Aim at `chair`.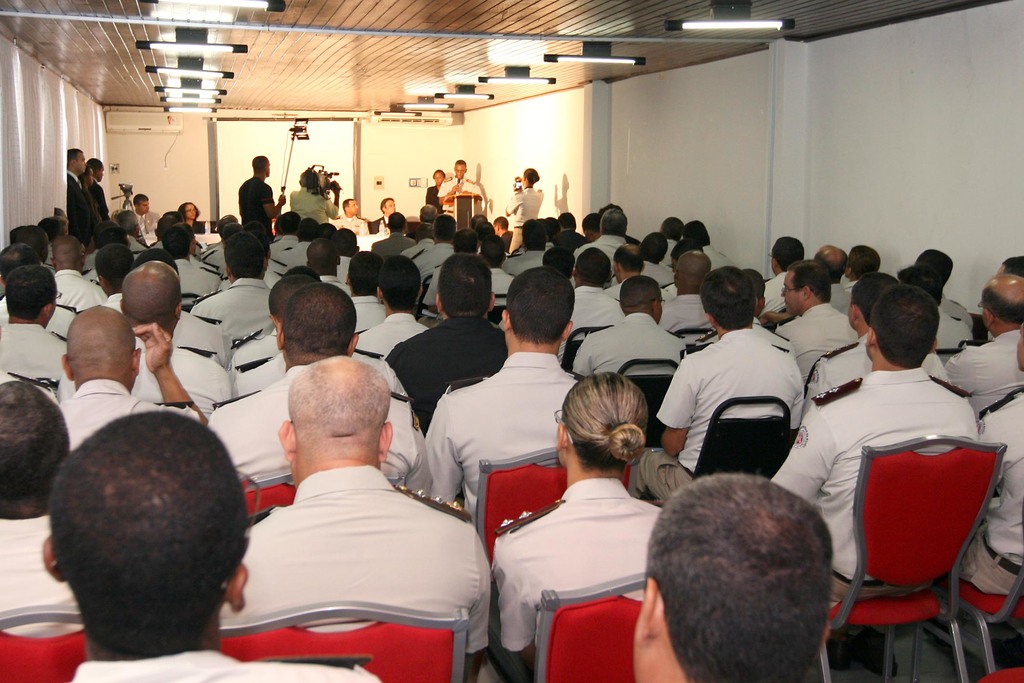
Aimed at (x1=641, y1=393, x2=796, y2=498).
